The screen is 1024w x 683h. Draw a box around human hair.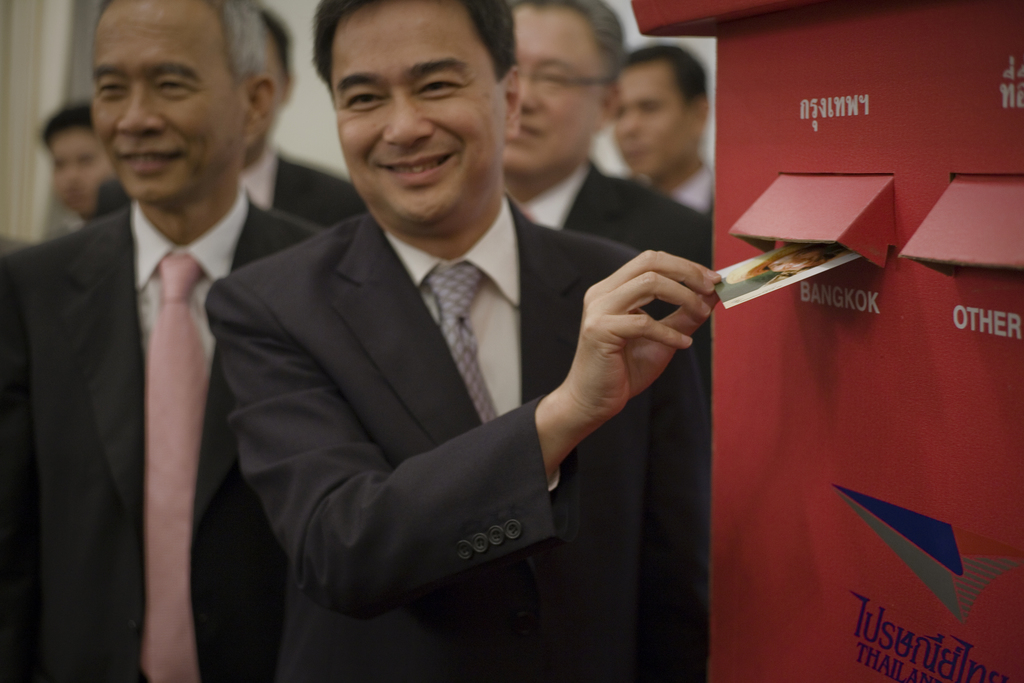
39:101:99:154.
